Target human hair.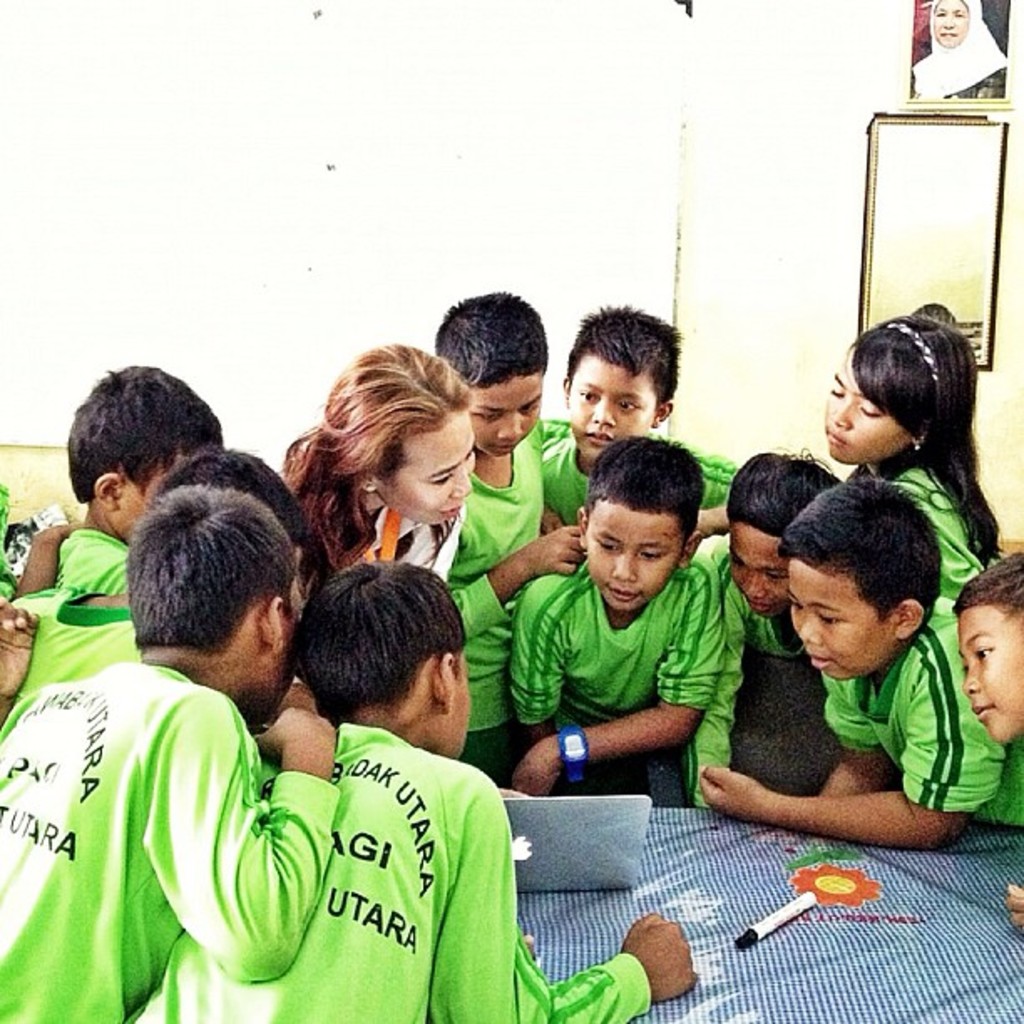
Target region: left=838, top=315, right=1007, bottom=577.
